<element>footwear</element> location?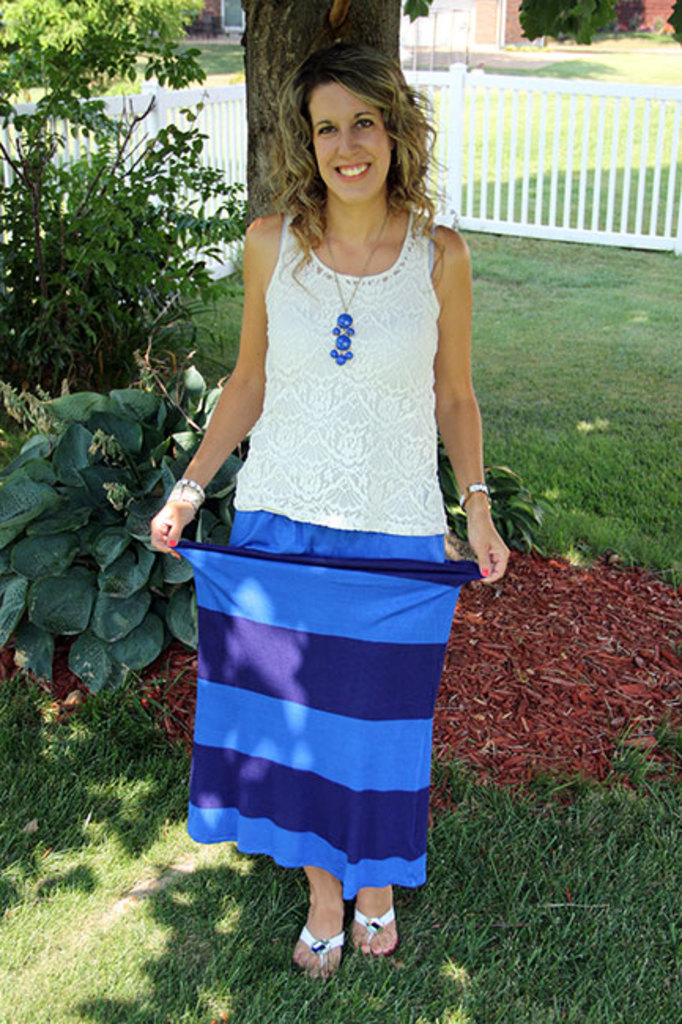
(x1=354, y1=903, x2=410, y2=958)
